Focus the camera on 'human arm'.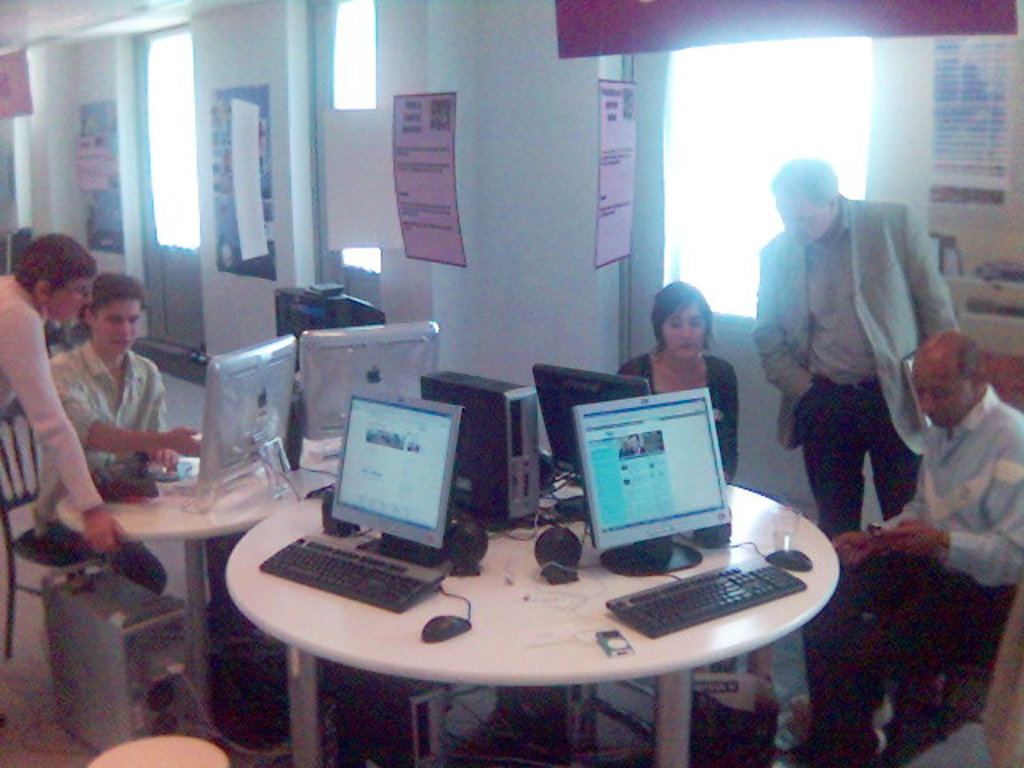
Focus region: locate(882, 205, 973, 347).
